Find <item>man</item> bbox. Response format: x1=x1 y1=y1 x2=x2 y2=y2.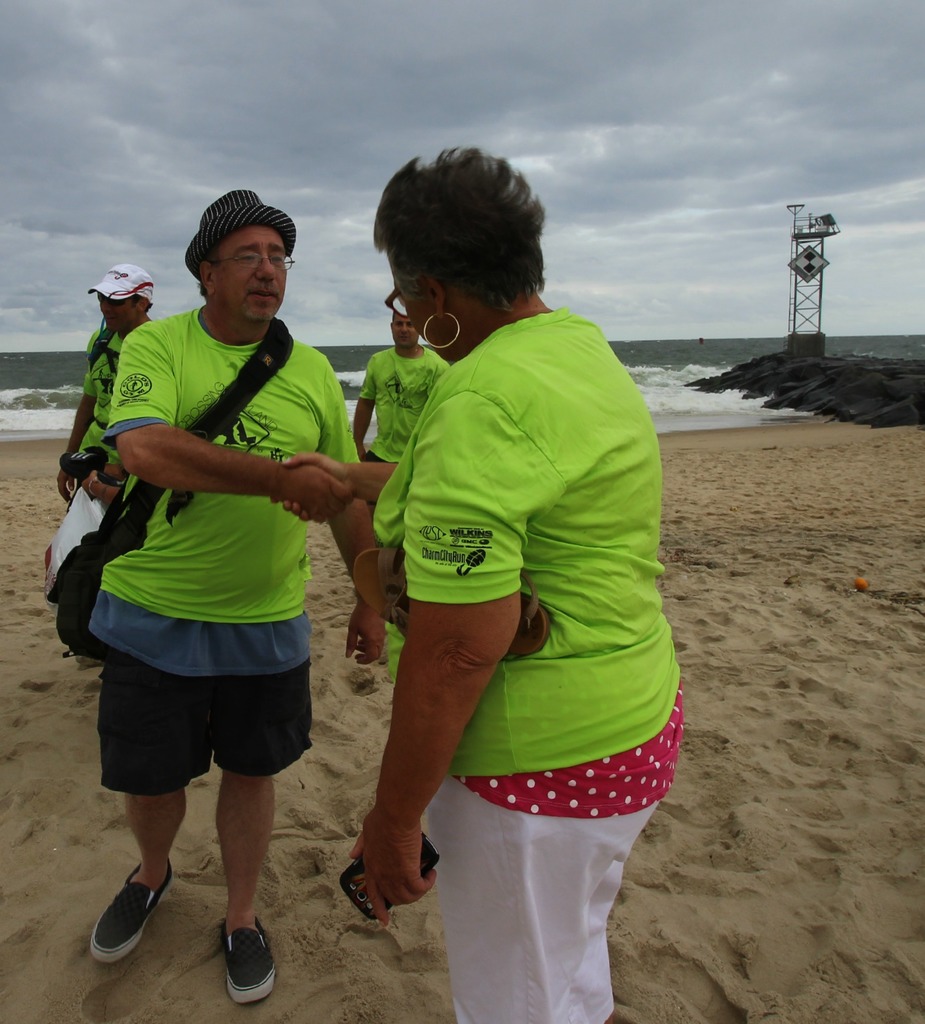
x1=74 y1=188 x2=381 y2=1005.
